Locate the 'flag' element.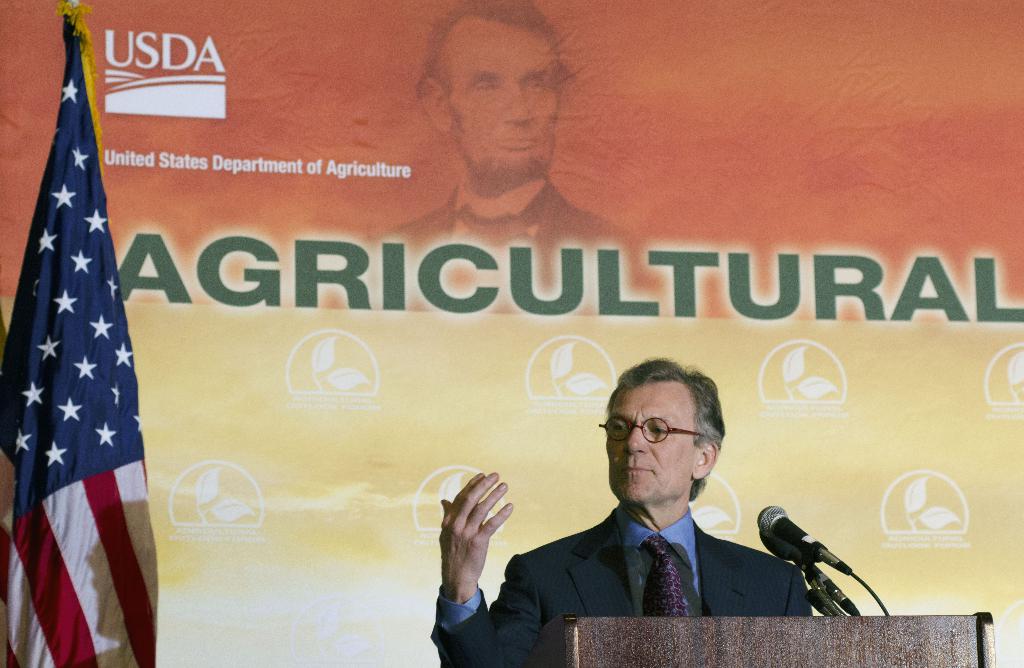
Element bbox: pyautogui.locateOnScreen(6, 31, 144, 667).
